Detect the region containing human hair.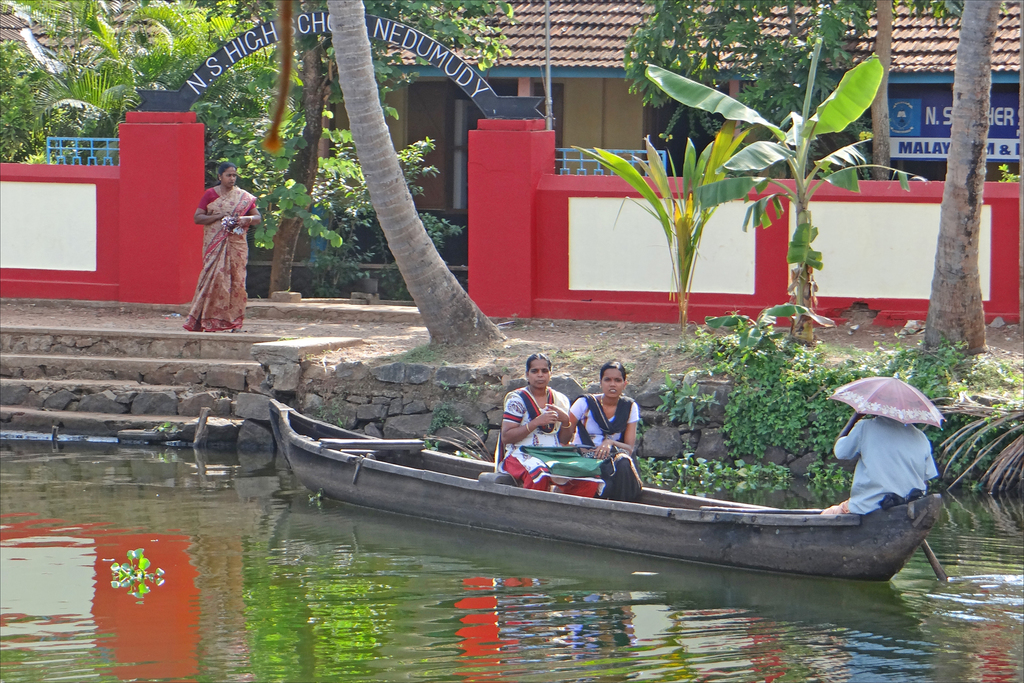
<region>605, 361, 627, 383</region>.
